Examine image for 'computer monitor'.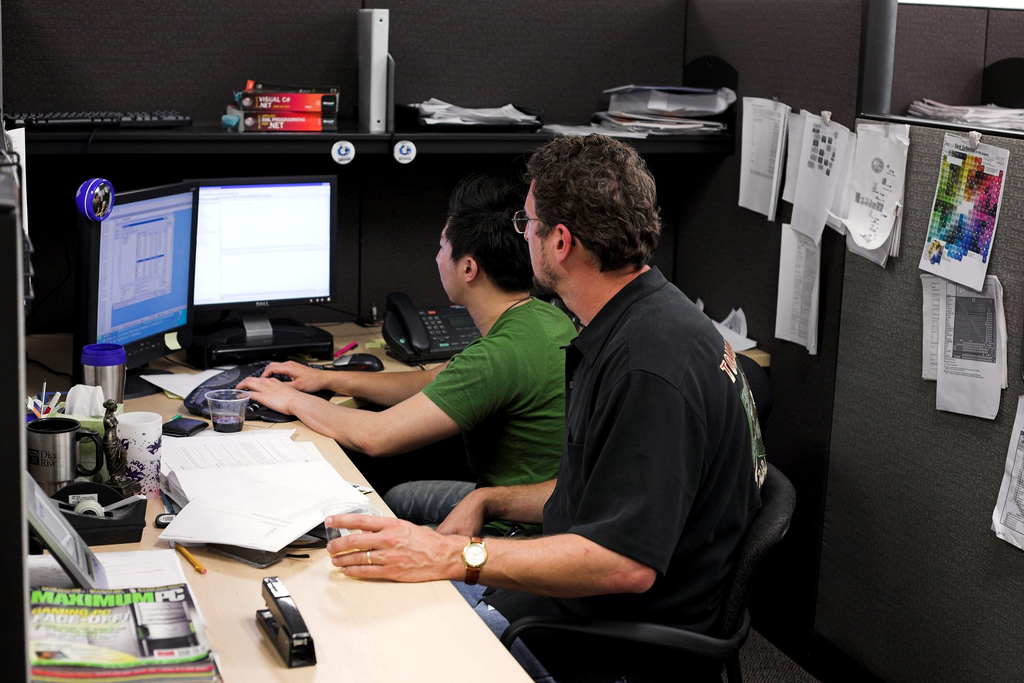
Examination result: [x1=79, y1=179, x2=194, y2=411].
